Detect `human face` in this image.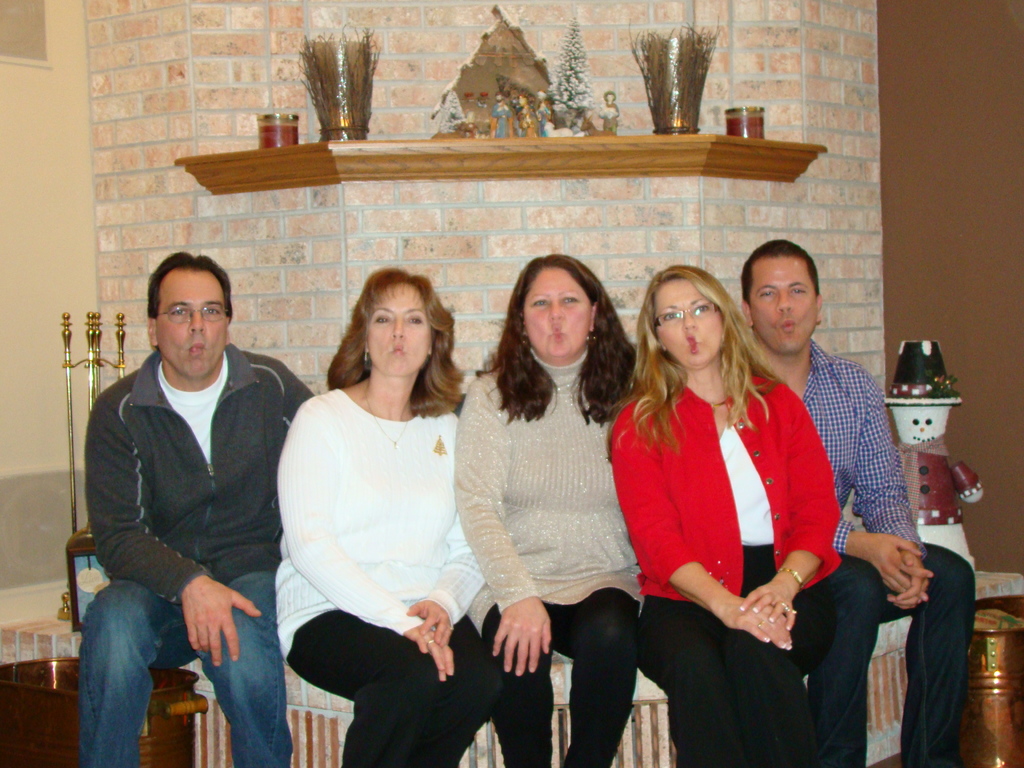
Detection: 652:278:724:364.
